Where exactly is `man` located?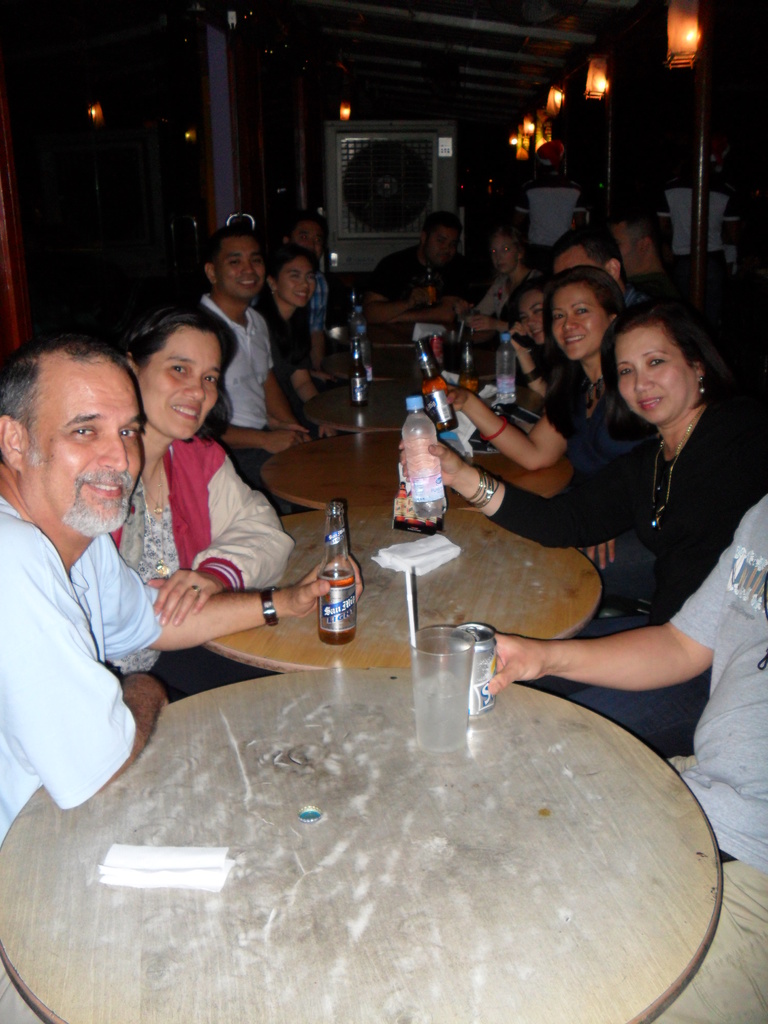
Its bounding box is [left=362, top=216, right=492, bottom=324].
